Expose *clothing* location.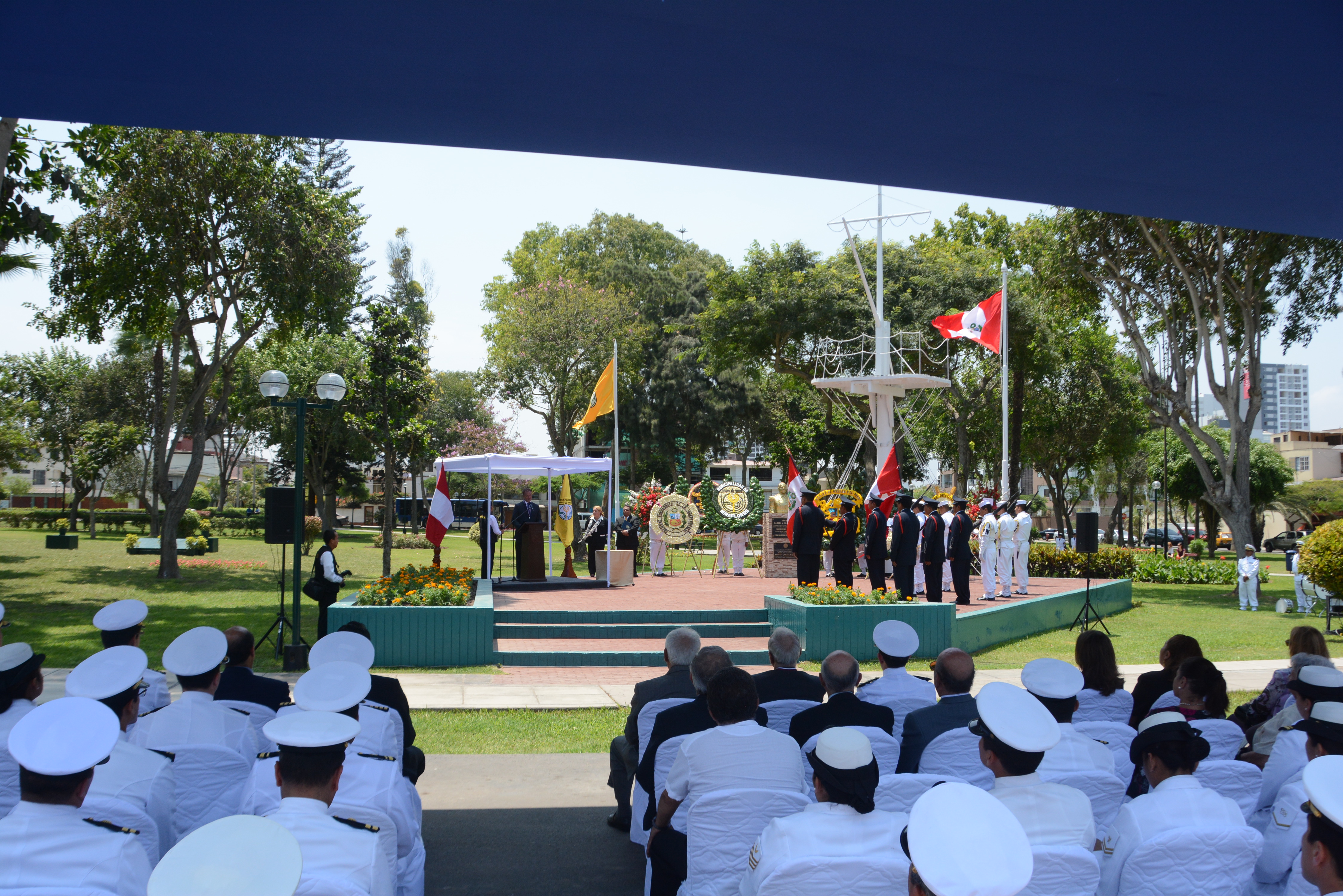
Exposed at region(174, 153, 183, 171).
